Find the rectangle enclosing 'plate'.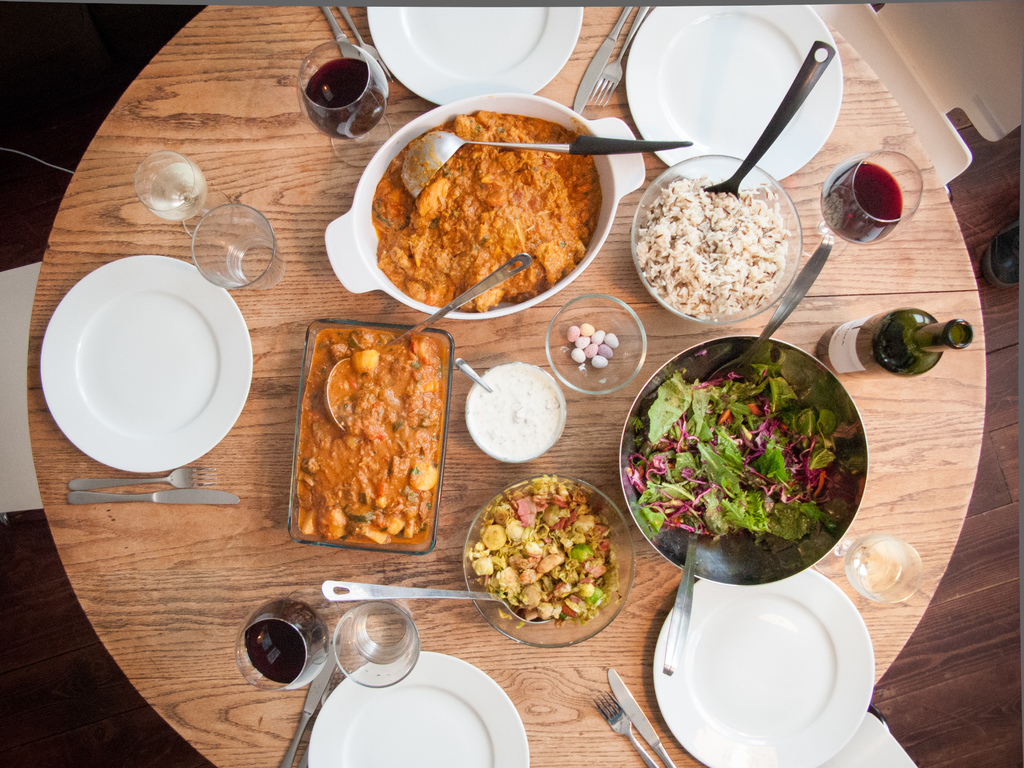
[x1=367, y1=7, x2=586, y2=105].
